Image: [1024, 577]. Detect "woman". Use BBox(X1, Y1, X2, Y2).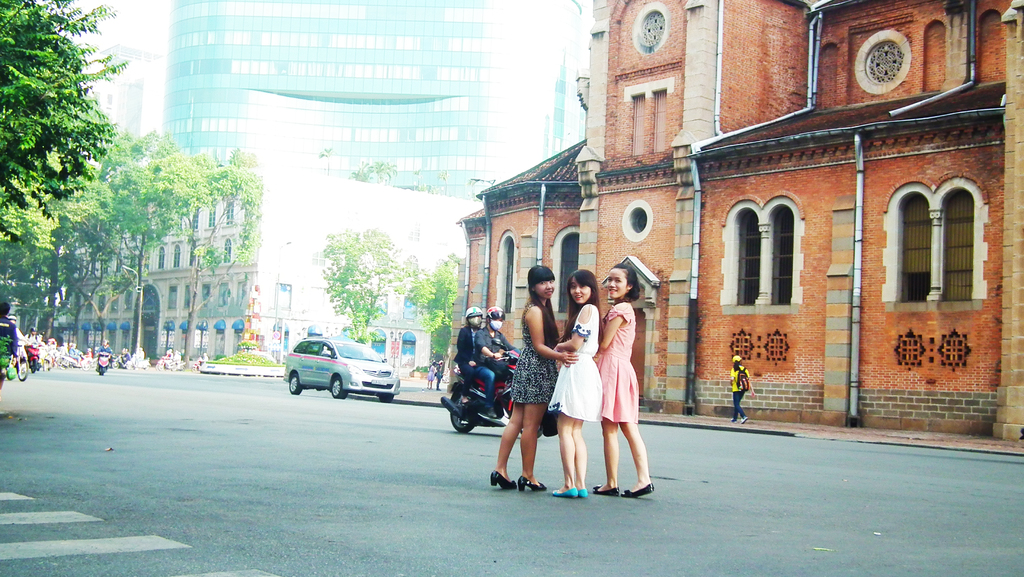
BBox(497, 255, 570, 505).
